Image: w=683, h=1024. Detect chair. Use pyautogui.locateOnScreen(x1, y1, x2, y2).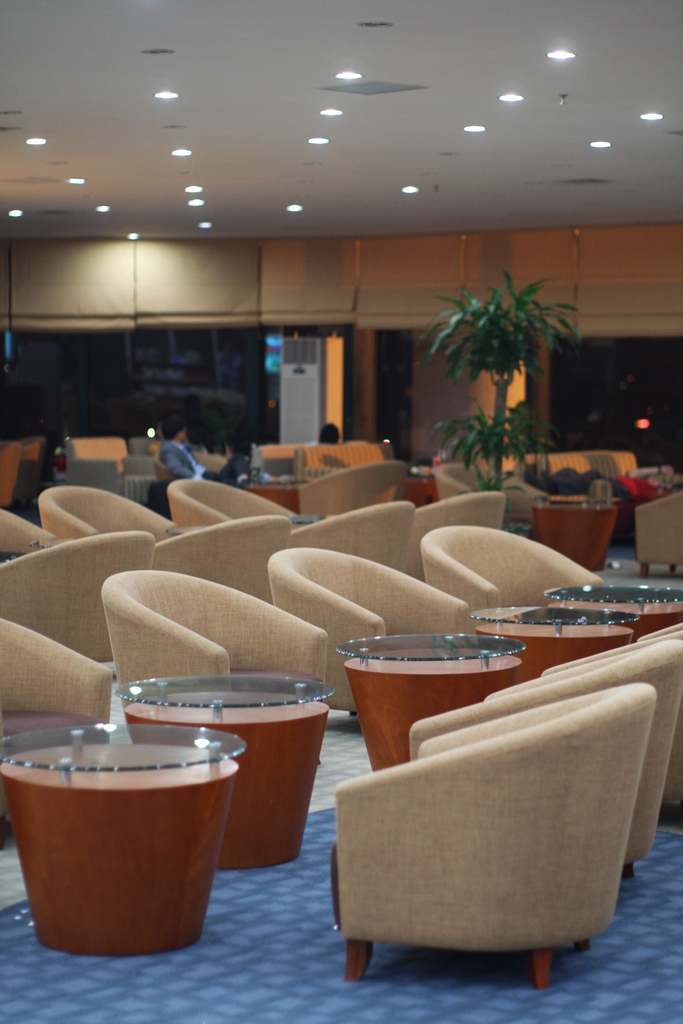
pyautogui.locateOnScreen(168, 481, 292, 533).
